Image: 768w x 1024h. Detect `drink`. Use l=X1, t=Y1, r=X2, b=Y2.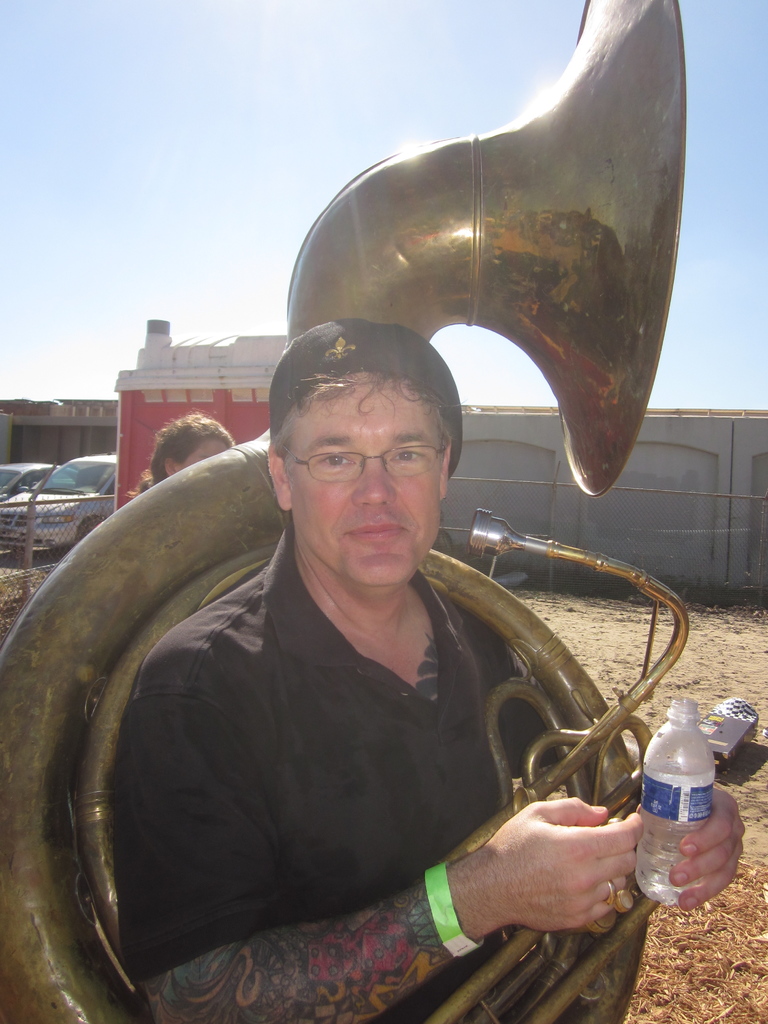
l=640, t=713, r=738, b=908.
